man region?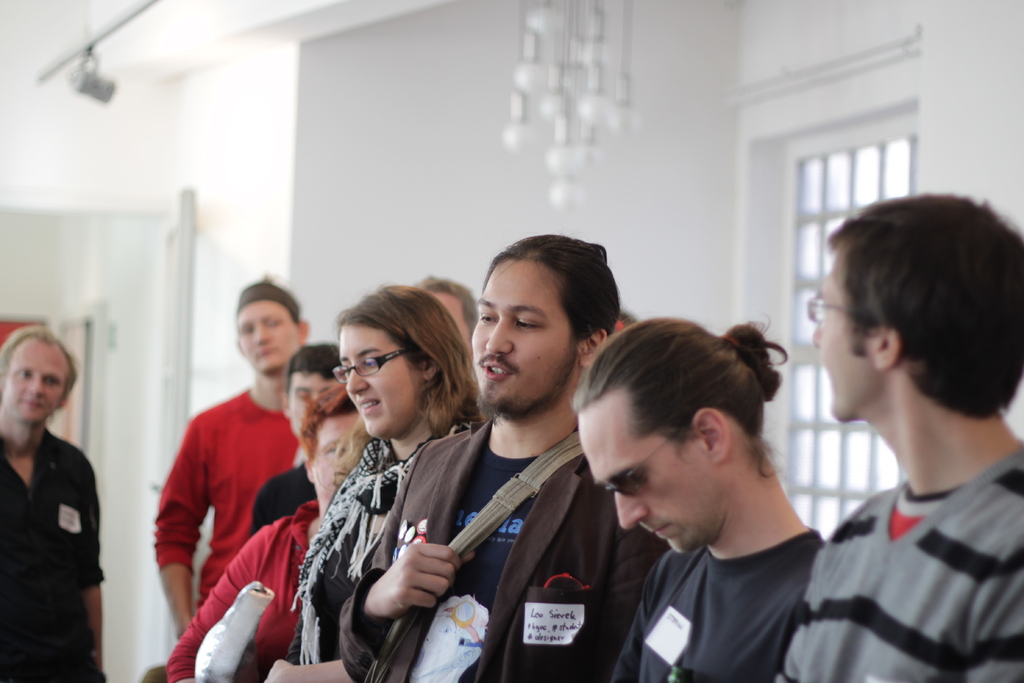
x1=0, y1=323, x2=102, y2=681
